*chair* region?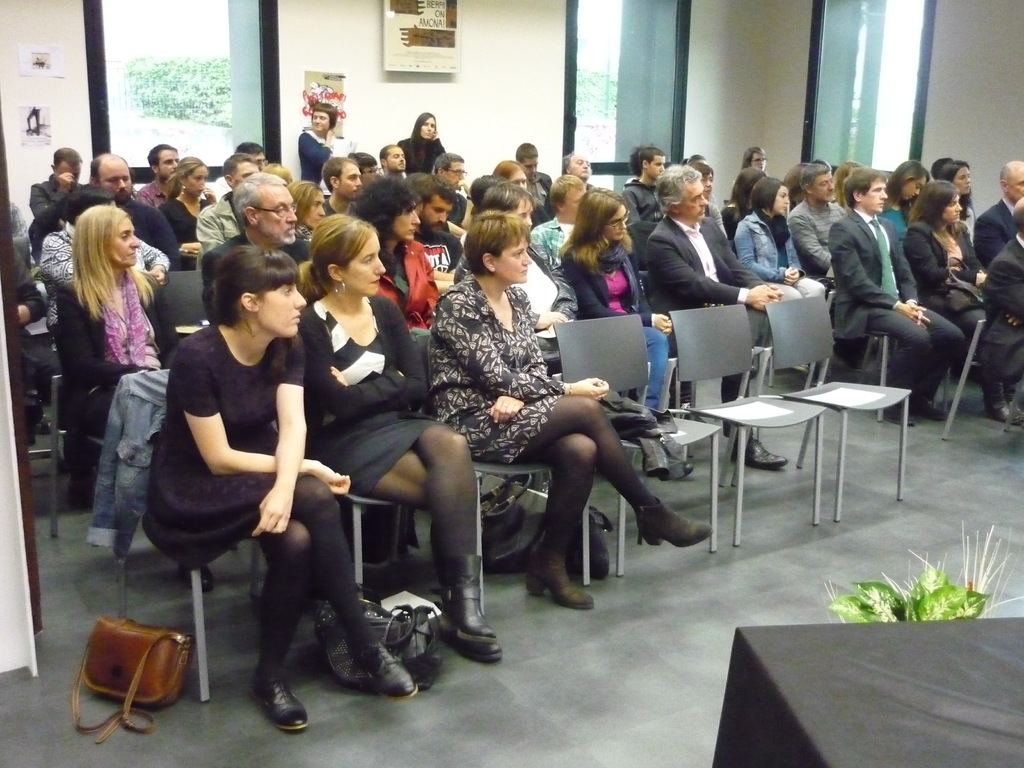
[x1=120, y1=366, x2=338, y2=705]
